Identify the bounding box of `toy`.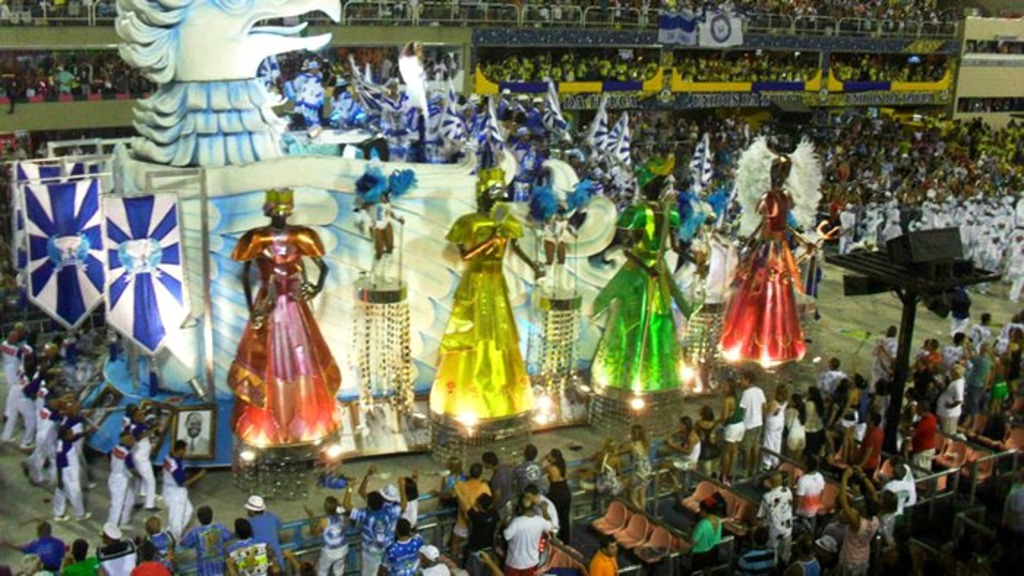
224 186 344 446.
